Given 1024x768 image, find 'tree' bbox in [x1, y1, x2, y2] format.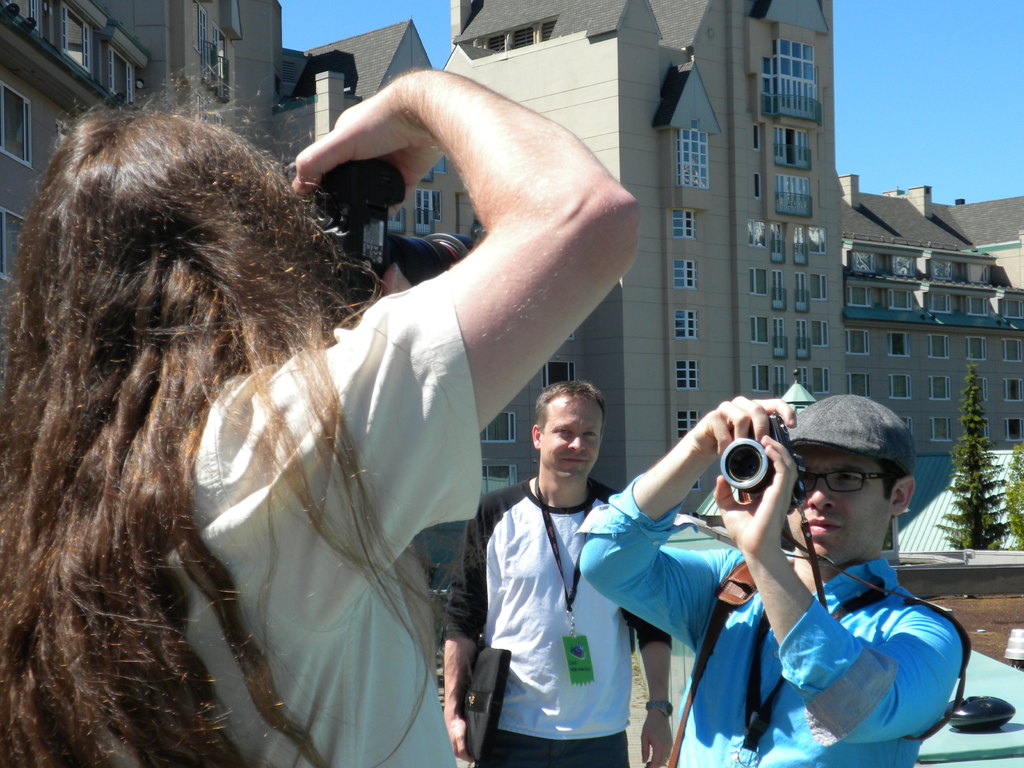
[936, 358, 1005, 545].
